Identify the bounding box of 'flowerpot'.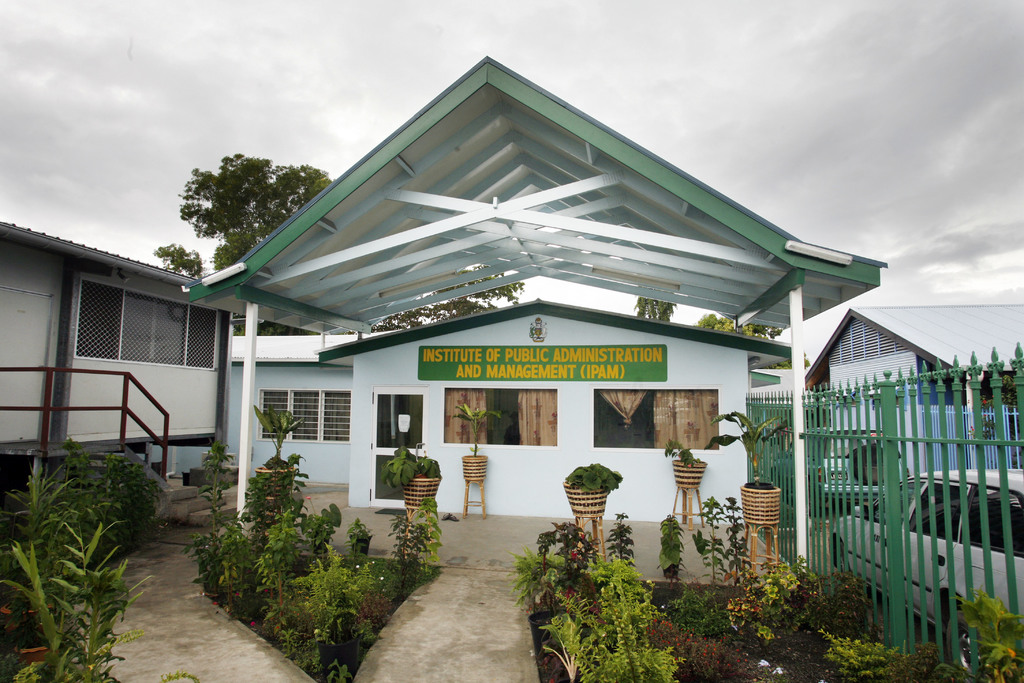
<region>529, 609, 561, 659</region>.
